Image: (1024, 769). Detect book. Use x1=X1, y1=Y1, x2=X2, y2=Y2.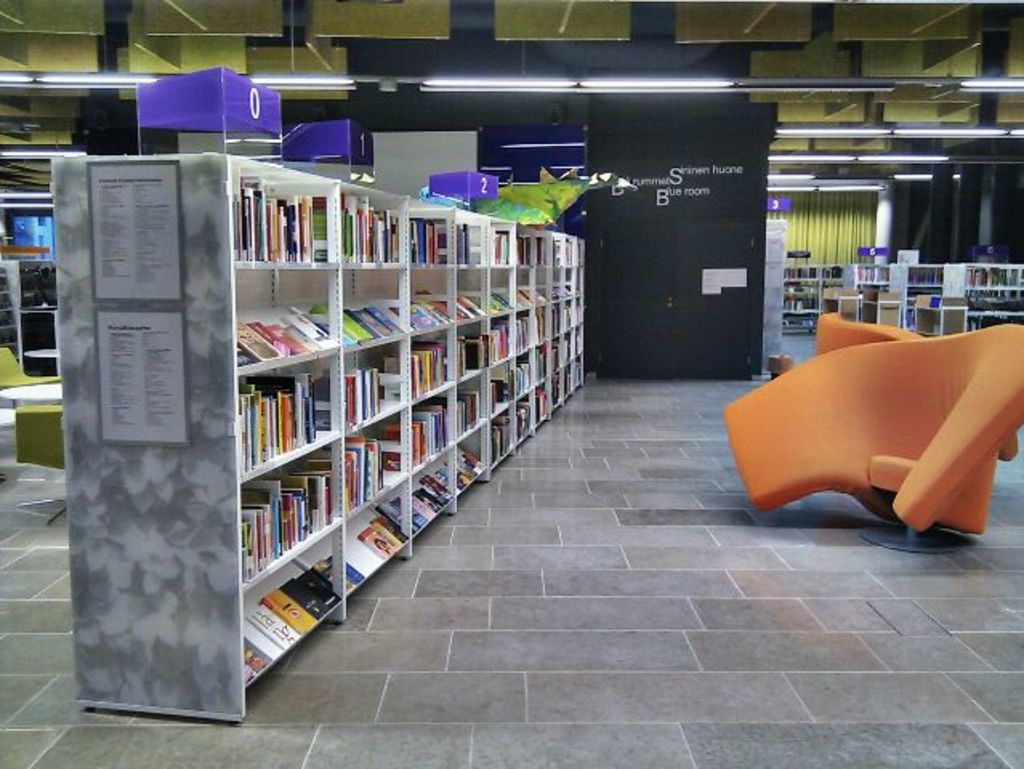
x1=316, y1=554, x2=365, y2=596.
